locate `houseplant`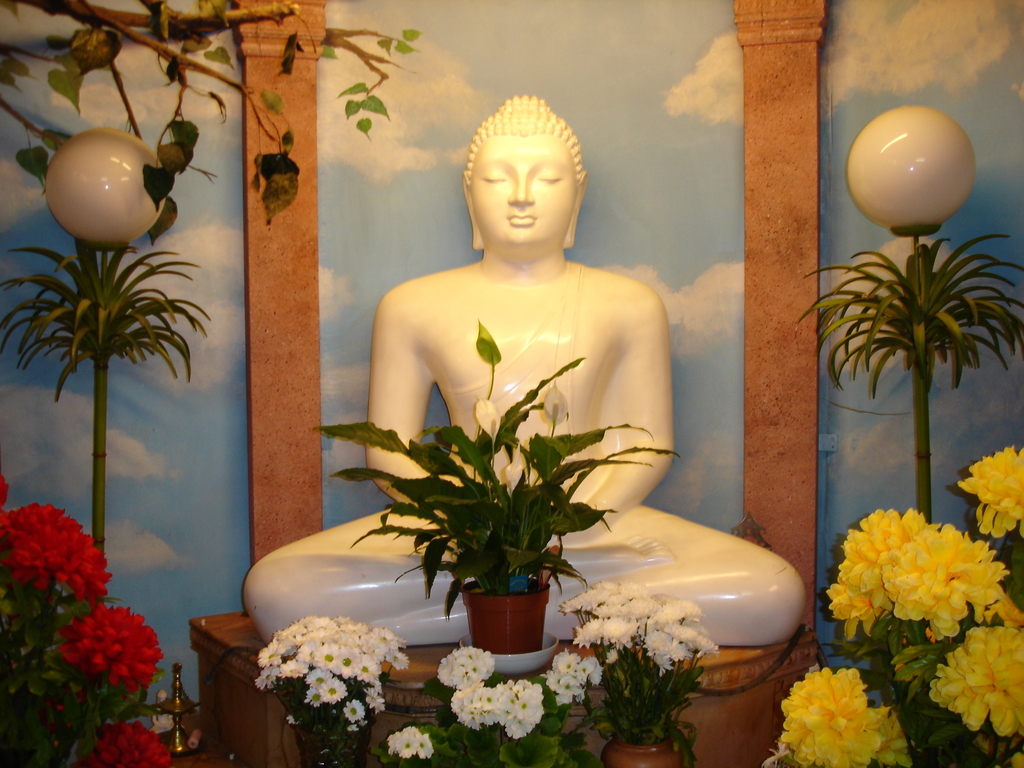
x1=364, y1=646, x2=567, y2=767
